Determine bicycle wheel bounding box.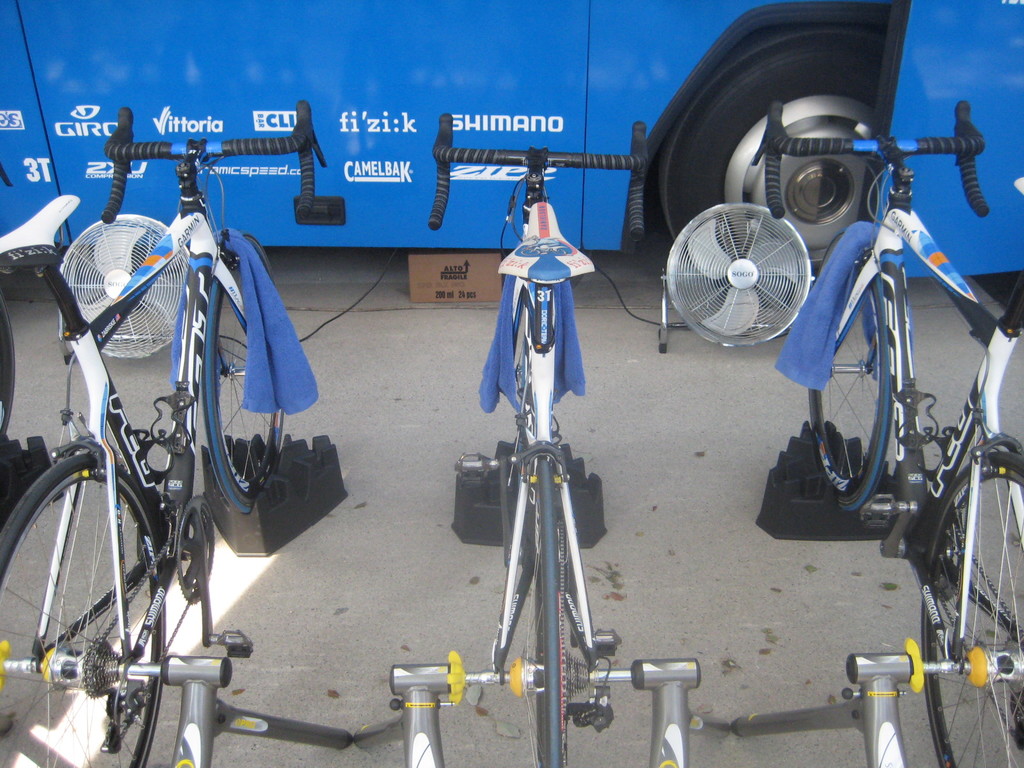
Determined: <region>525, 452, 571, 767</region>.
